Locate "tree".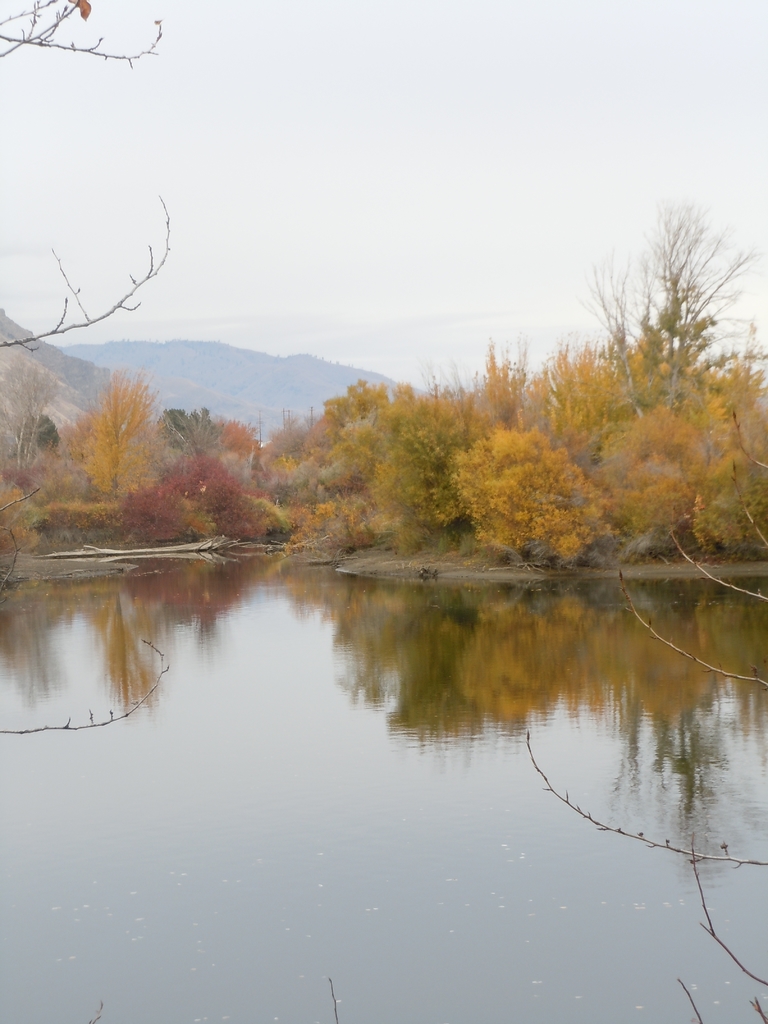
Bounding box: [436, 413, 602, 567].
